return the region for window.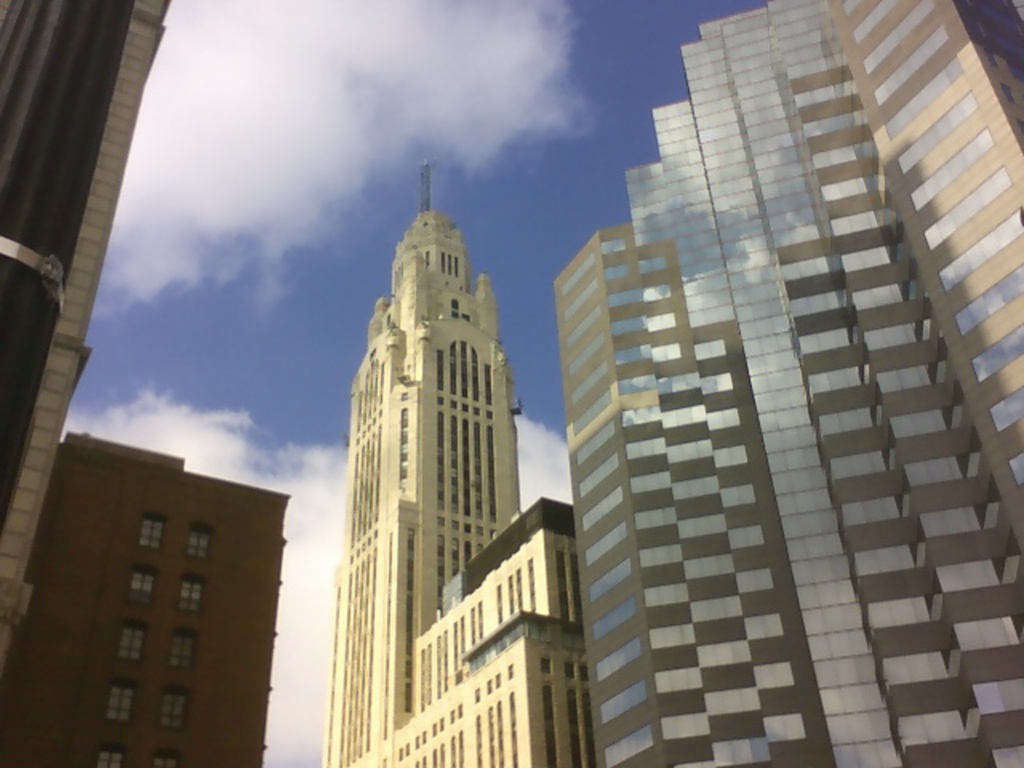
{"left": 187, "top": 525, "right": 210, "bottom": 555}.
